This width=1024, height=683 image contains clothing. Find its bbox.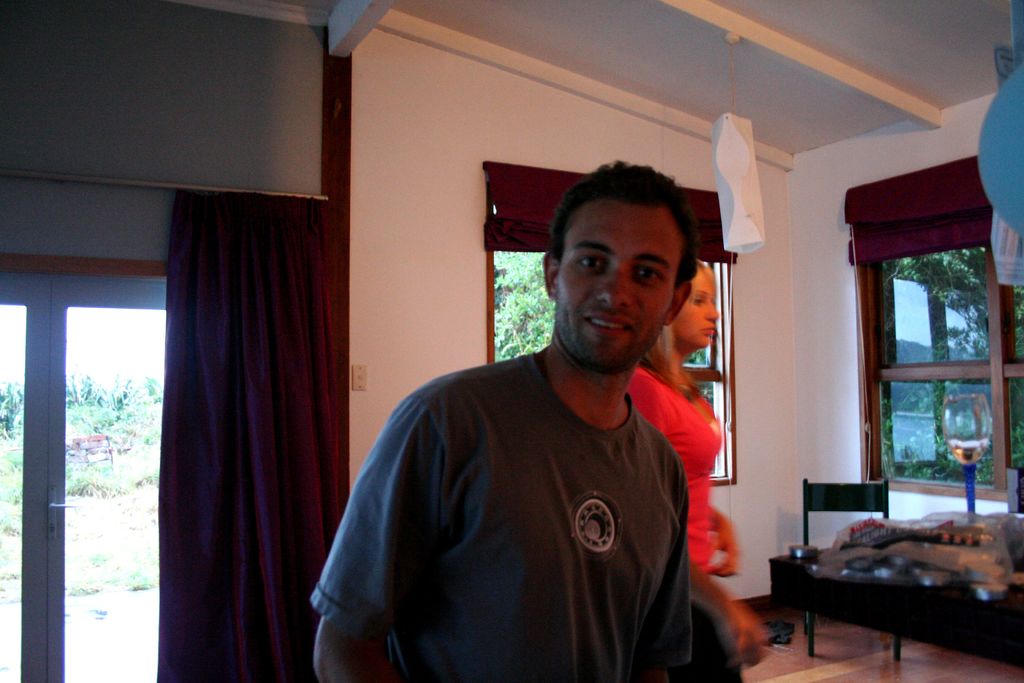
select_region(306, 348, 692, 682).
